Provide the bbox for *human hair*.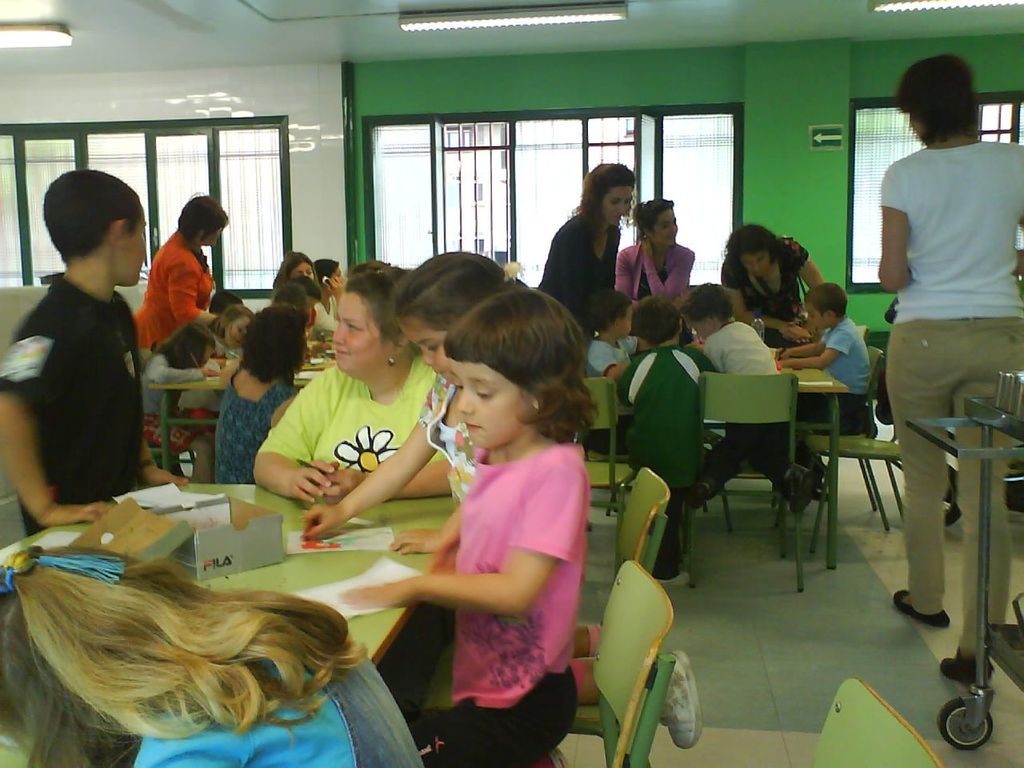
44/167/144/265.
